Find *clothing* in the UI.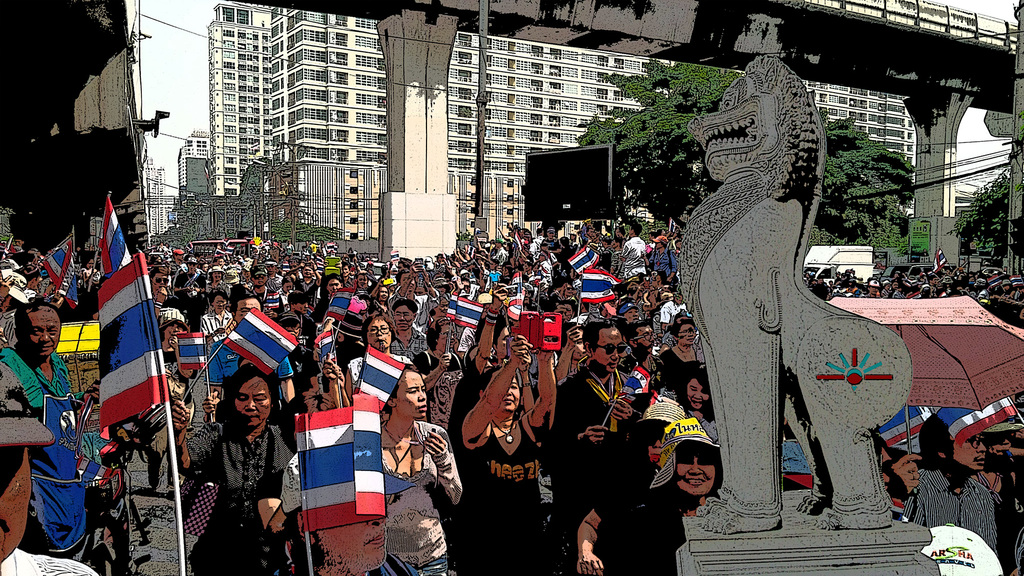
UI element at l=200, t=305, r=232, b=337.
